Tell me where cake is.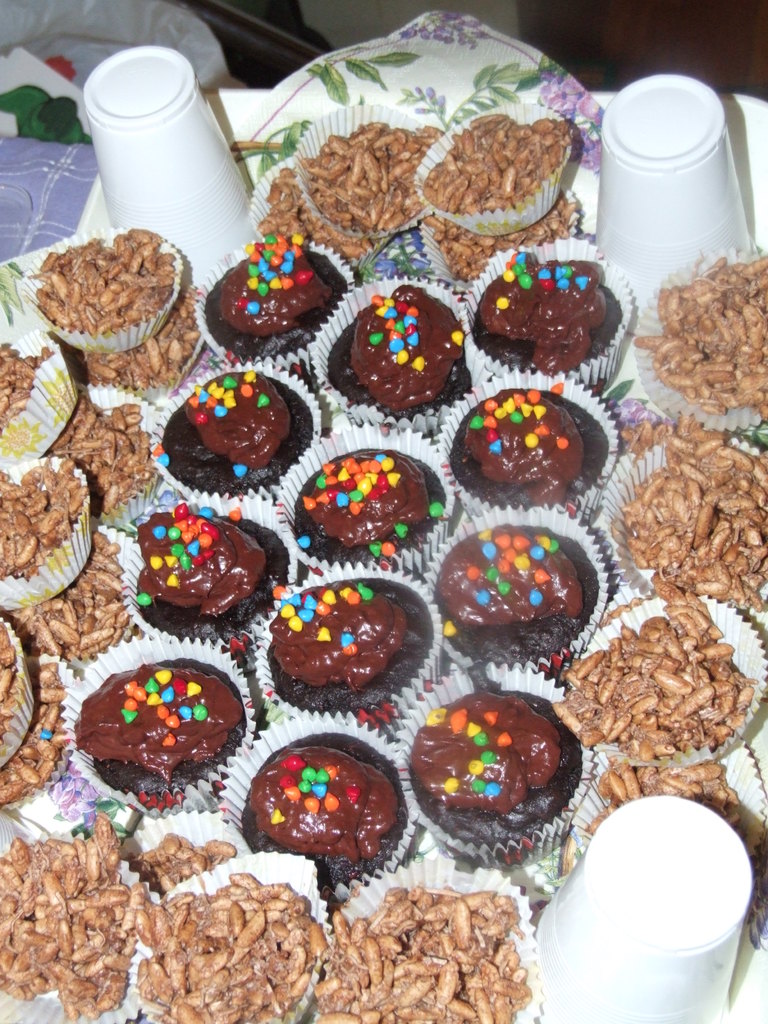
cake is at [138,476,289,644].
